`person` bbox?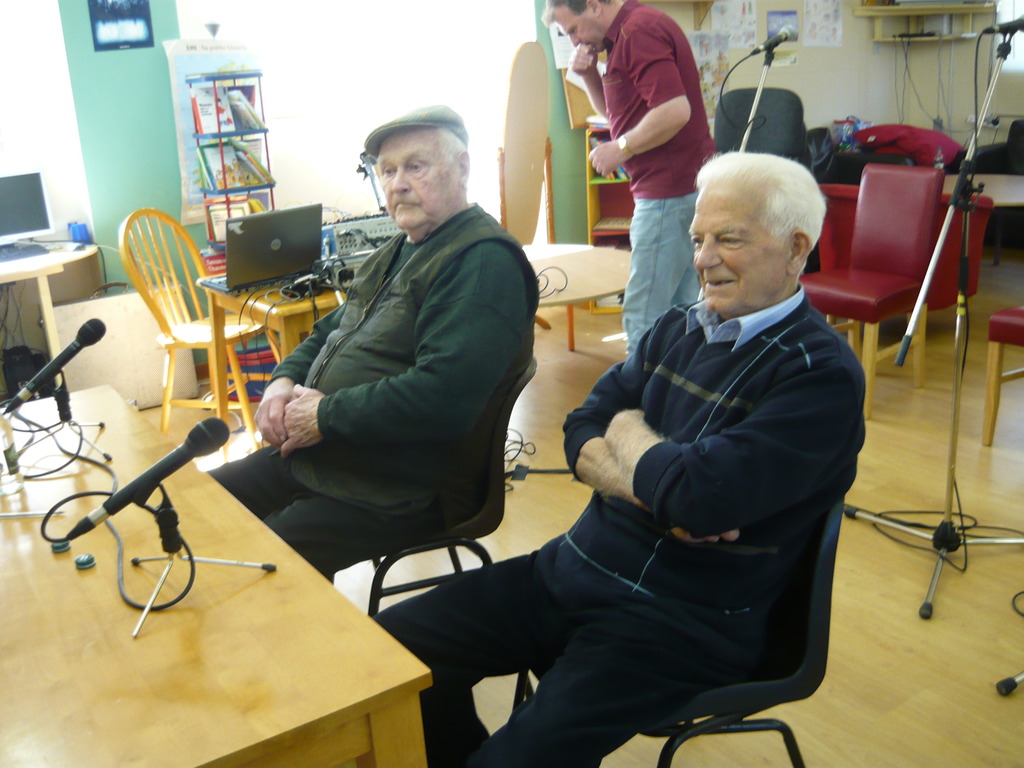
{"x1": 372, "y1": 148, "x2": 868, "y2": 767}
